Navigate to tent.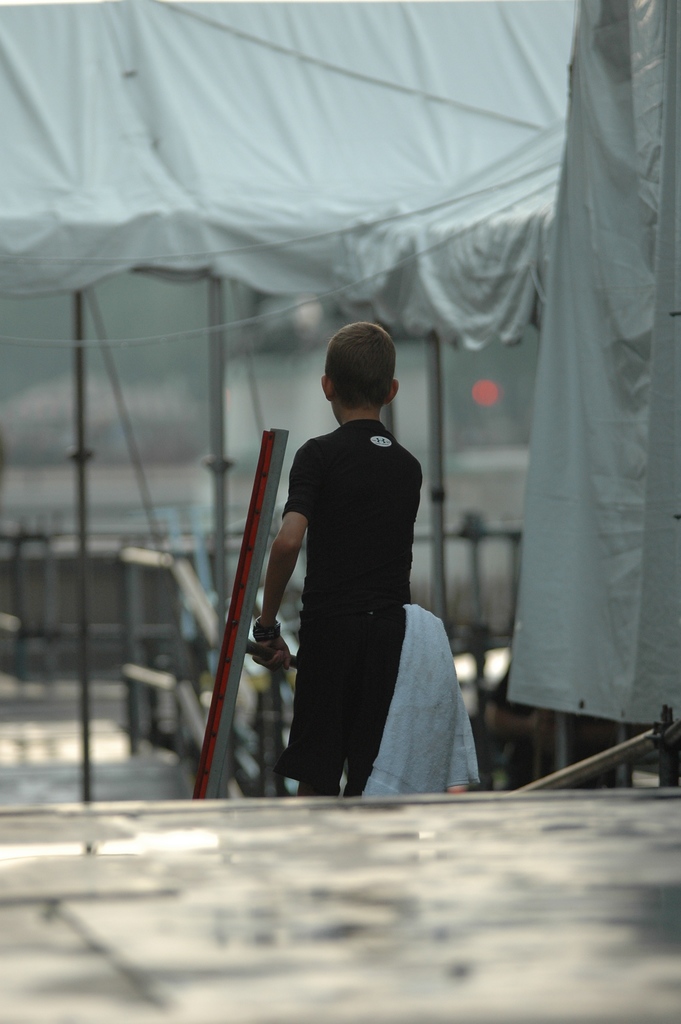
Navigation target: [8, 15, 641, 756].
